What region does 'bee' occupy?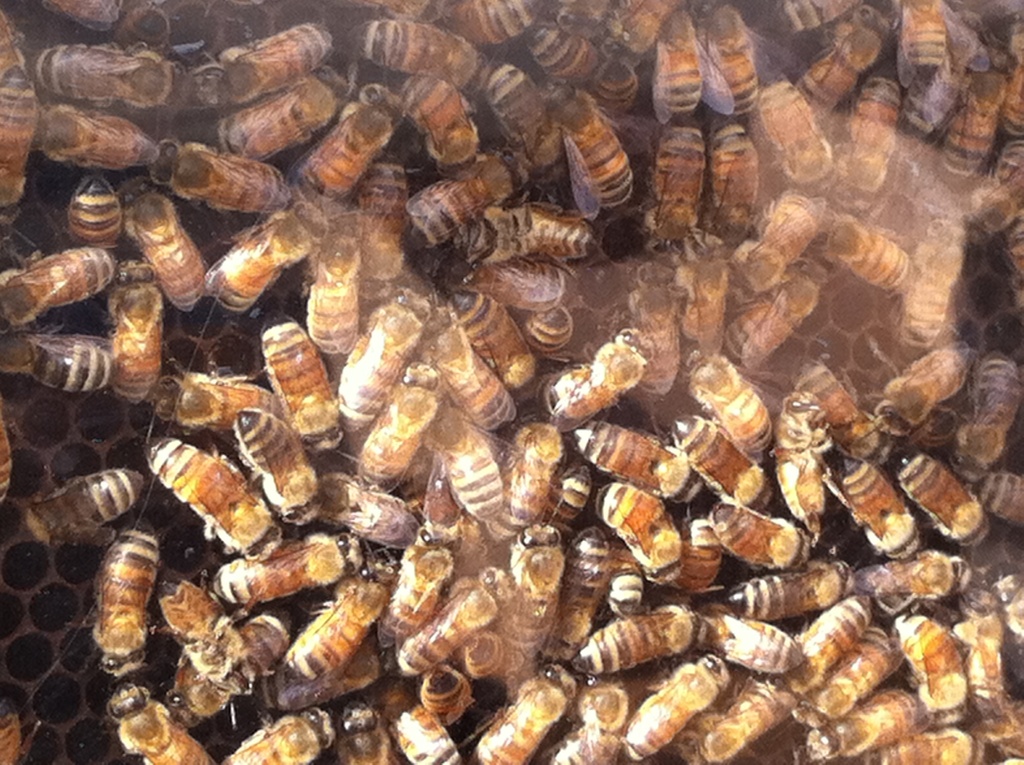
<box>453,281,544,402</box>.
